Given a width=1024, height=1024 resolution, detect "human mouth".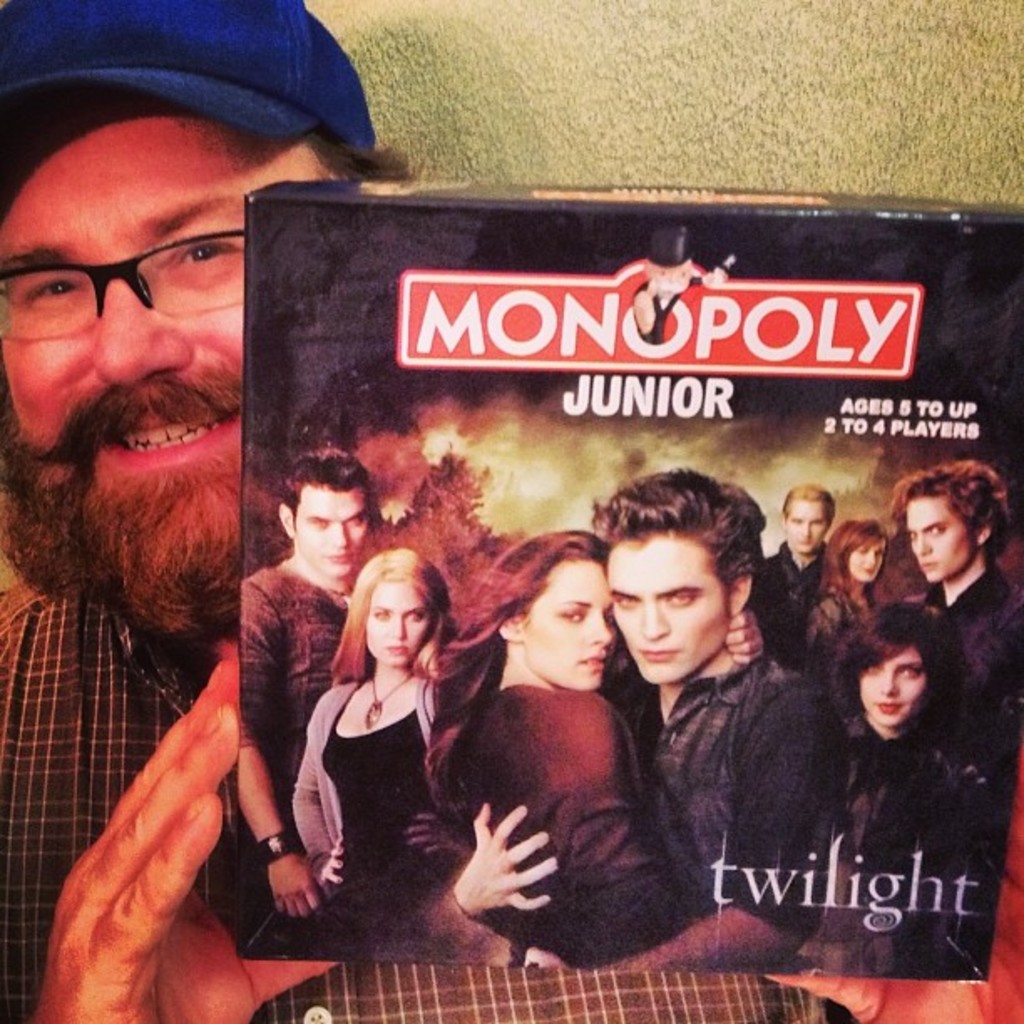
l=919, t=557, r=940, b=574.
